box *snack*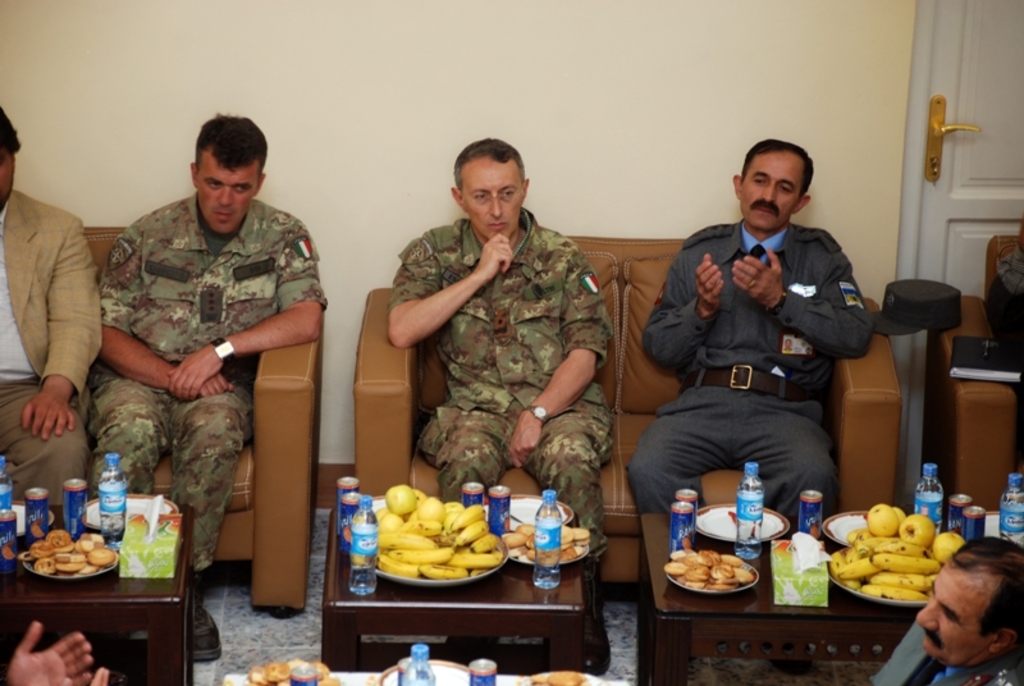
<region>532, 669, 599, 685</region>
